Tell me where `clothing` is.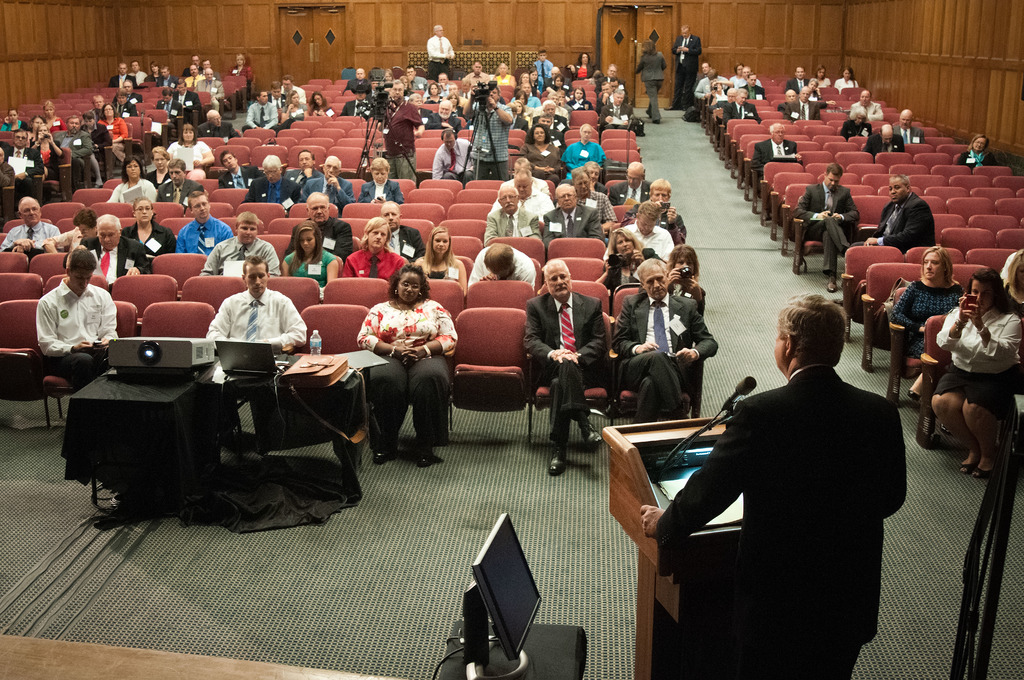
`clothing` is at [931,301,1023,419].
